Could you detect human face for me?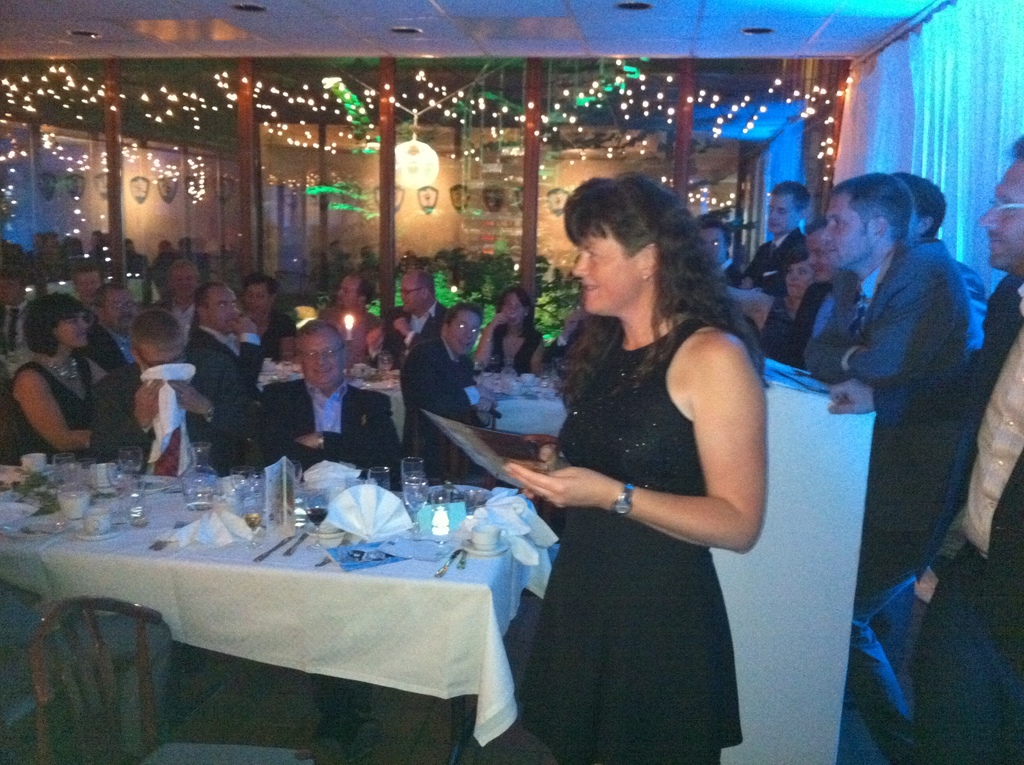
Detection result: detection(244, 285, 266, 314).
